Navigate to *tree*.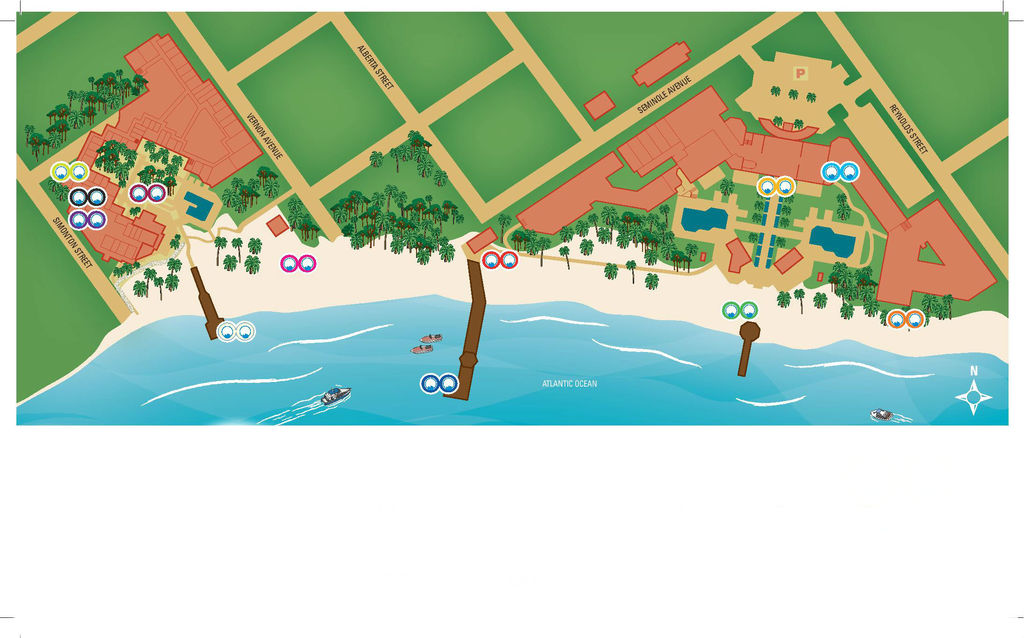
Navigation target: pyautogui.locateOnScreen(942, 291, 957, 319).
